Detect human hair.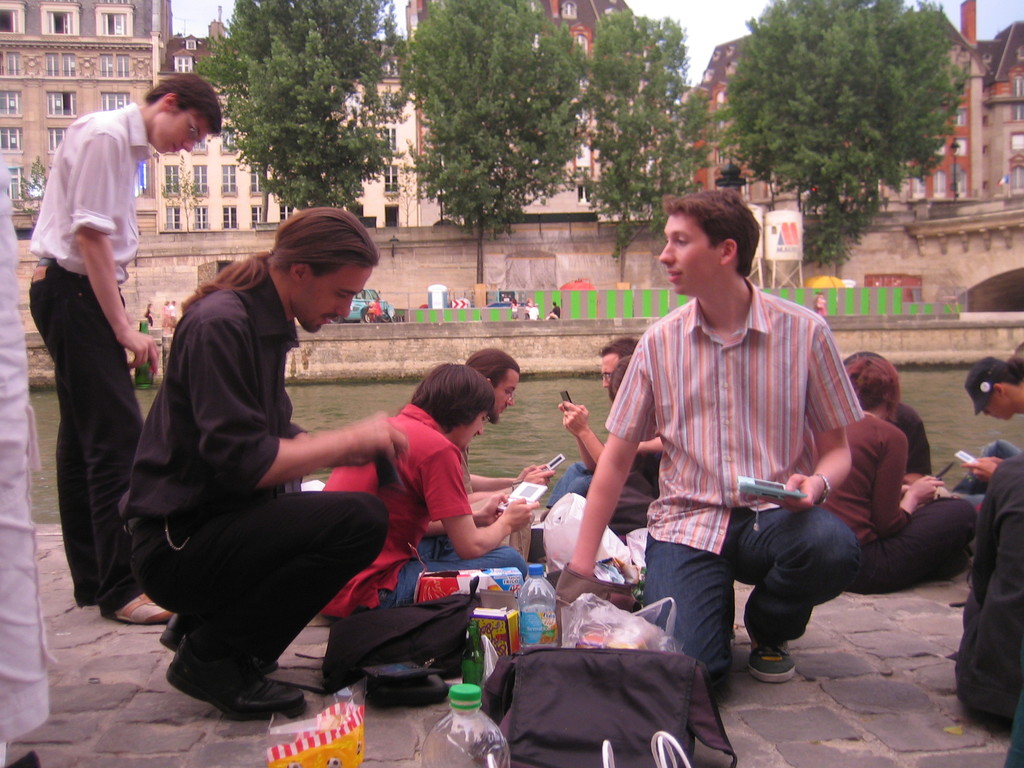
Detected at locate(663, 191, 765, 284).
